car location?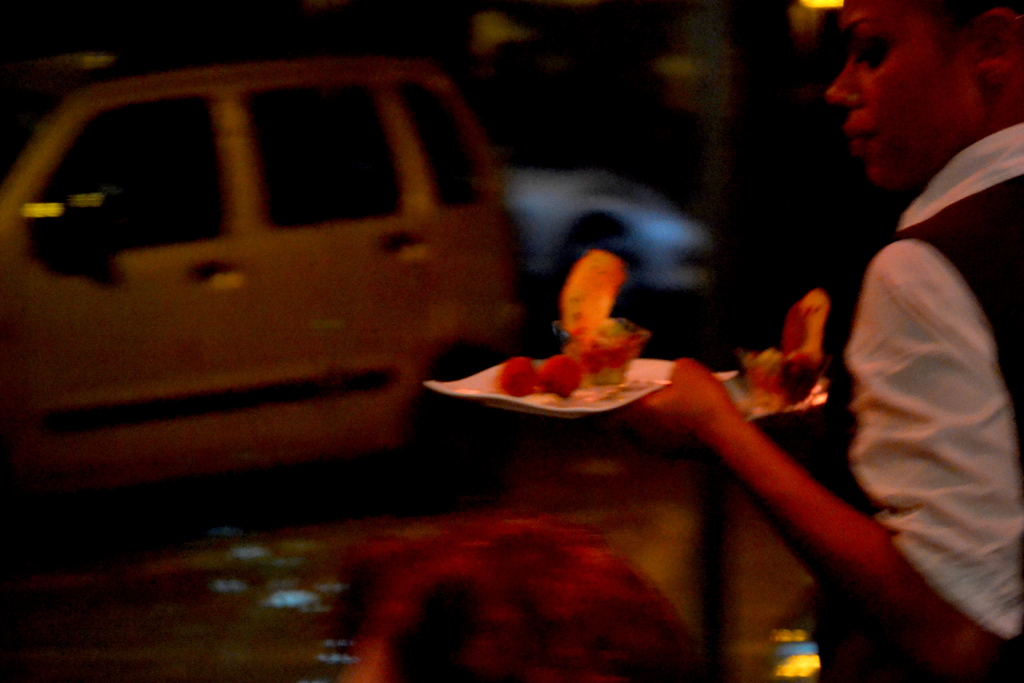
[491, 165, 712, 310]
